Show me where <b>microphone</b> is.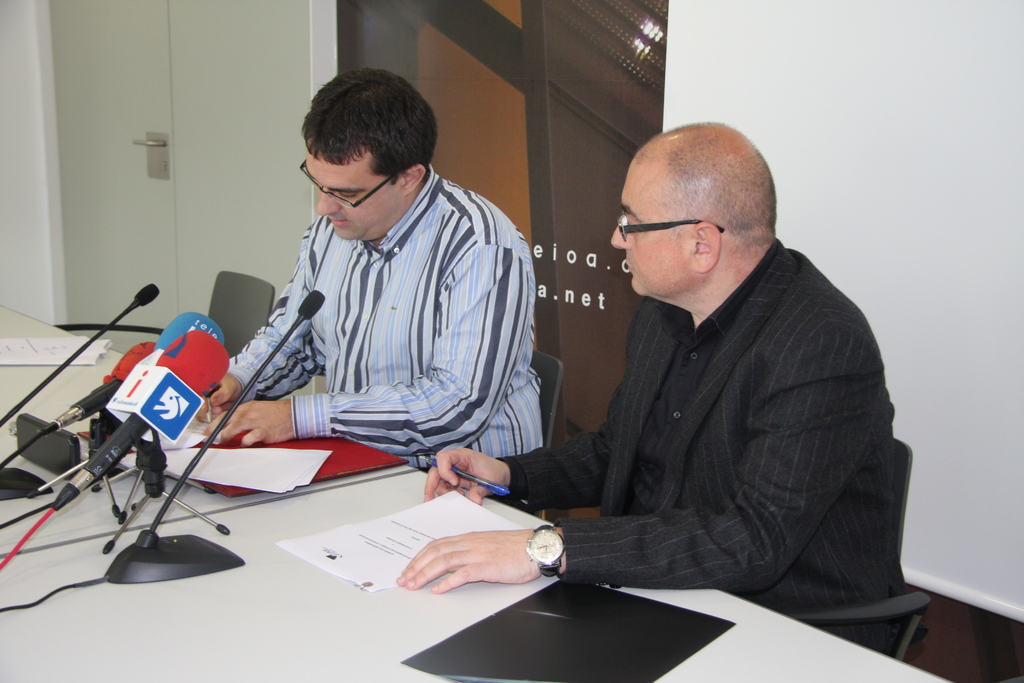
<b>microphone</b> is at 105, 308, 234, 452.
